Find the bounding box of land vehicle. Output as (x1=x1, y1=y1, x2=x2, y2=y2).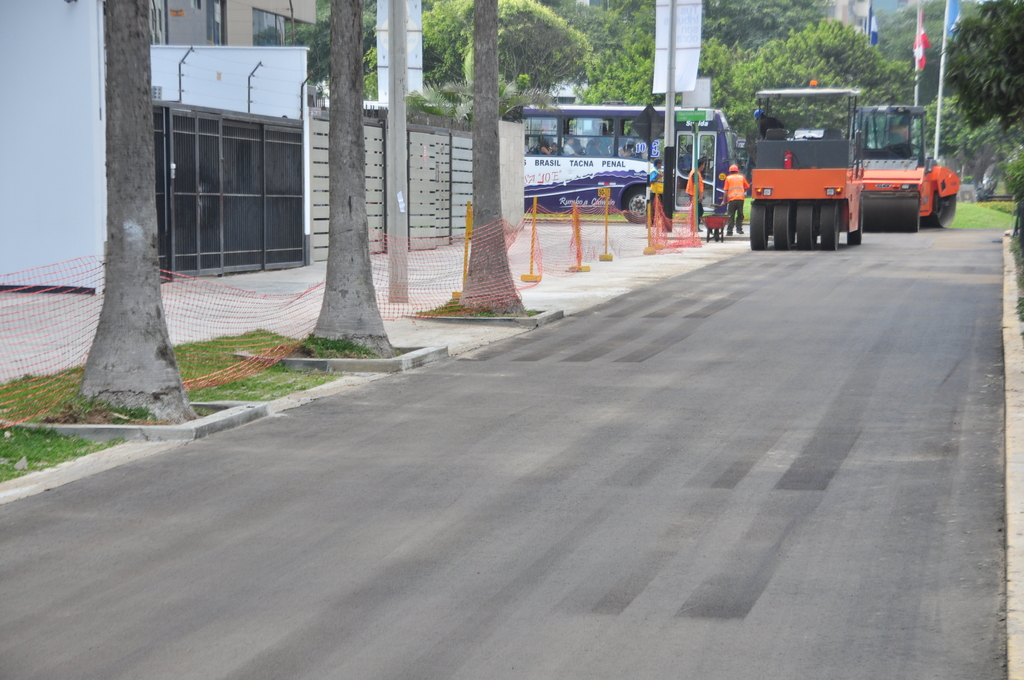
(x1=863, y1=103, x2=964, y2=232).
